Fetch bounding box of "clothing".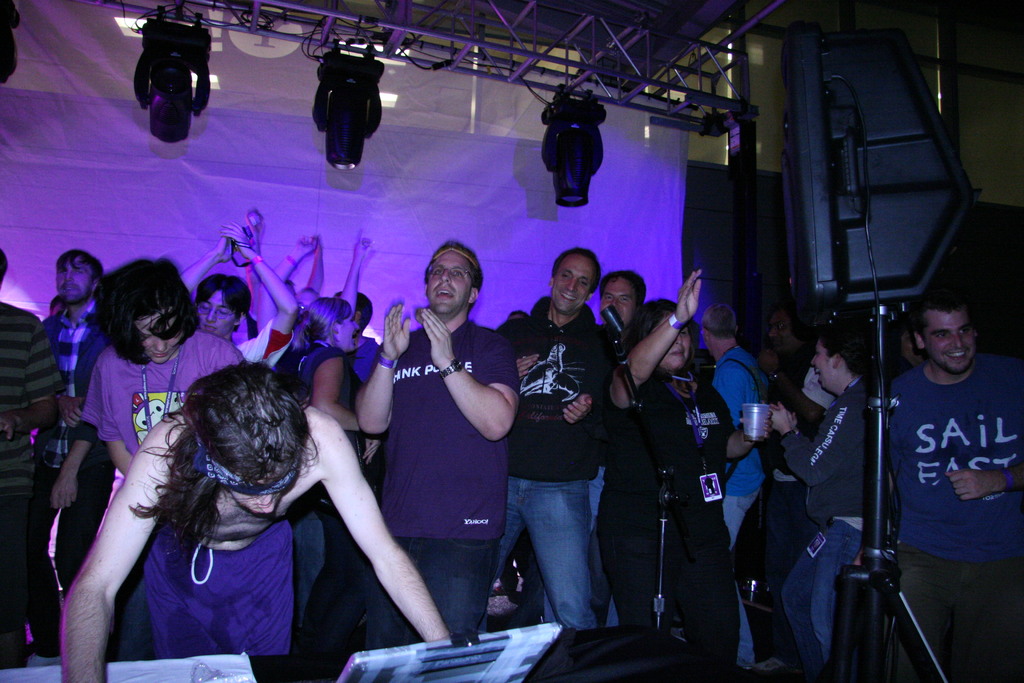
Bbox: 871, 315, 1008, 615.
